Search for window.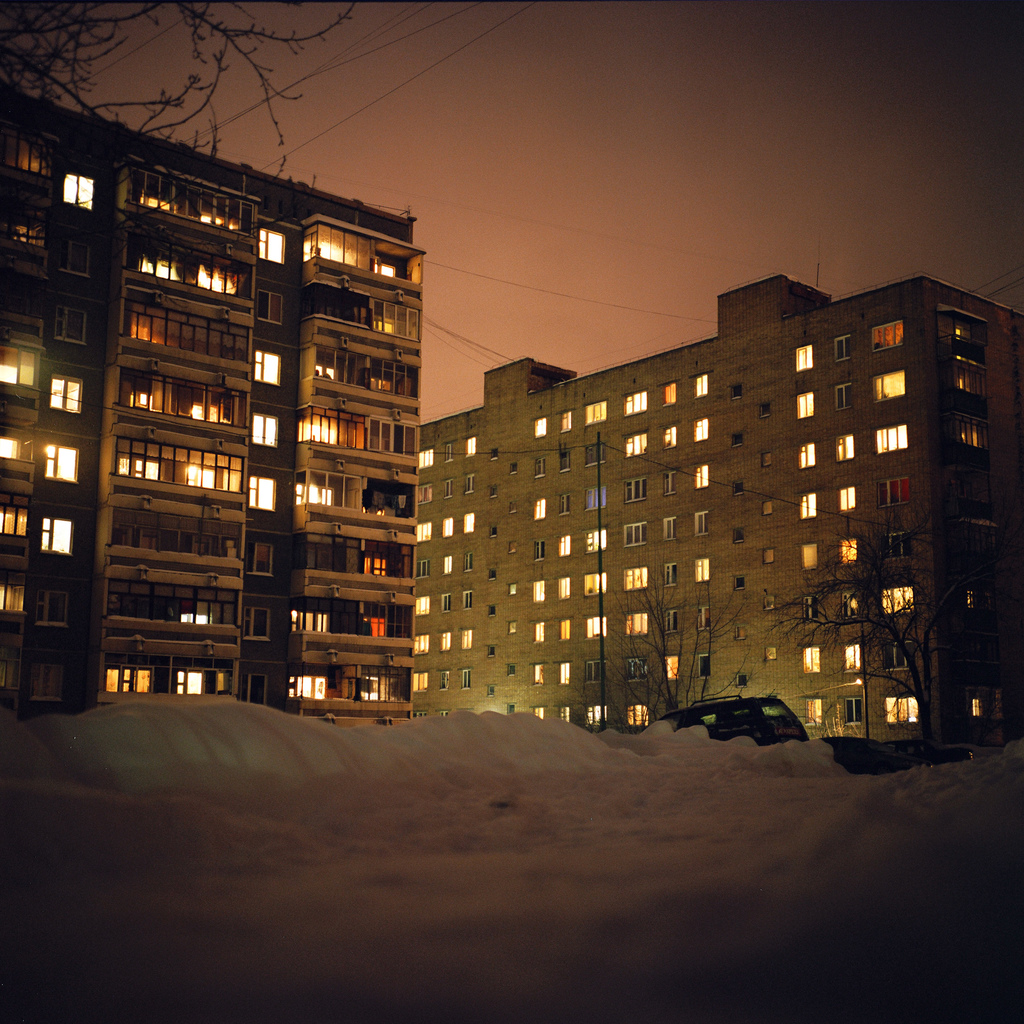
Found at {"x1": 531, "y1": 539, "x2": 545, "y2": 562}.
